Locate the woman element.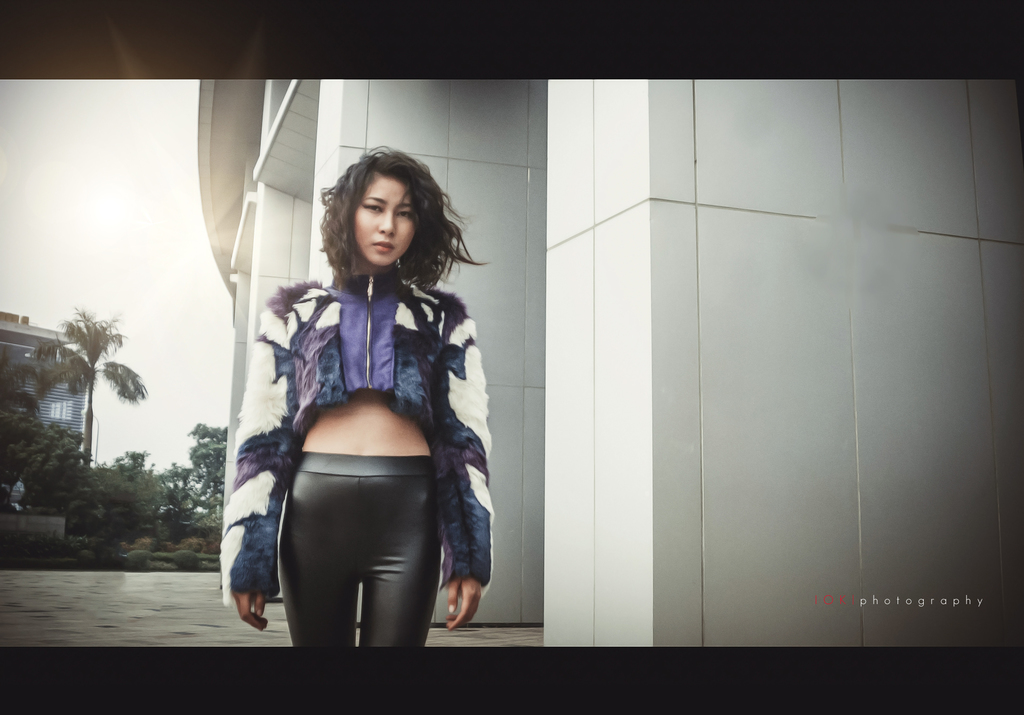
Element bbox: x1=223, y1=146, x2=499, y2=654.
